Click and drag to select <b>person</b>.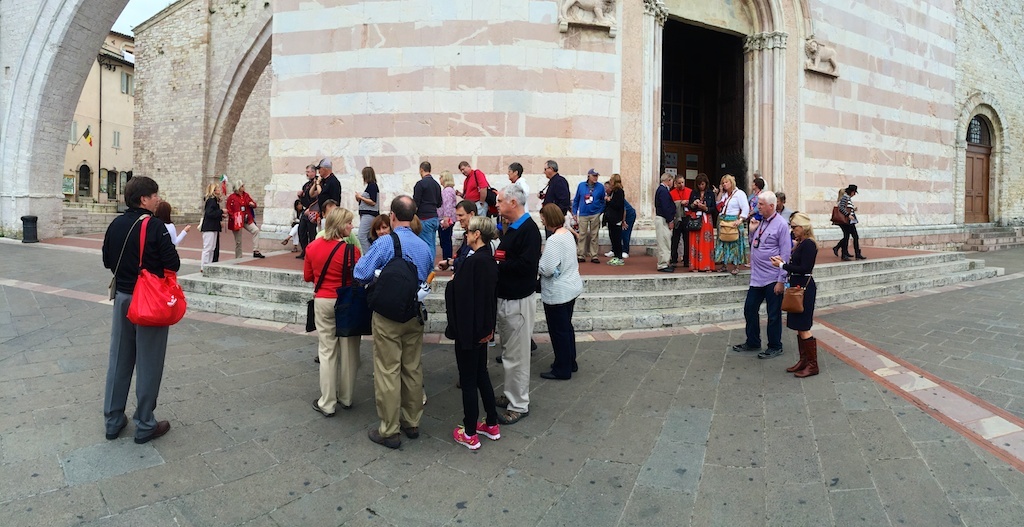
Selection: [x1=744, y1=176, x2=807, y2=365].
